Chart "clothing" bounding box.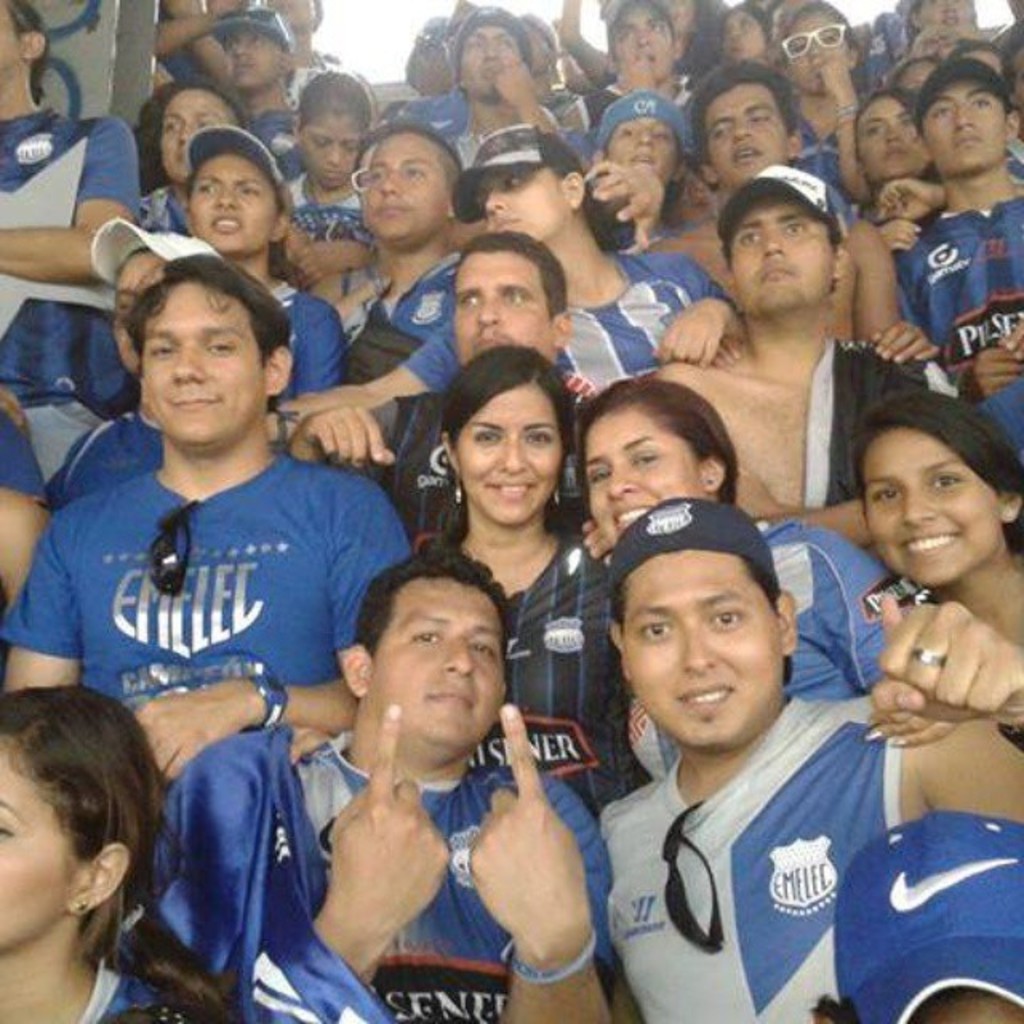
Charted: [left=381, top=85, right=469, bottom=141].
